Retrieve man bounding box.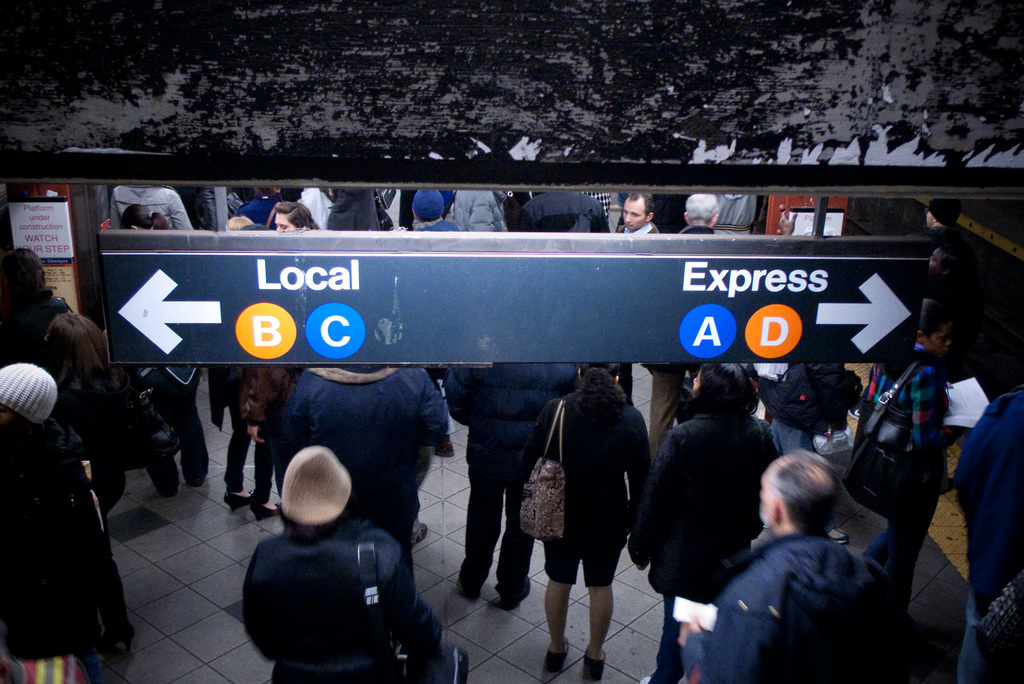
Bounding box: left=648, top=191, right=724, bottom=457.
